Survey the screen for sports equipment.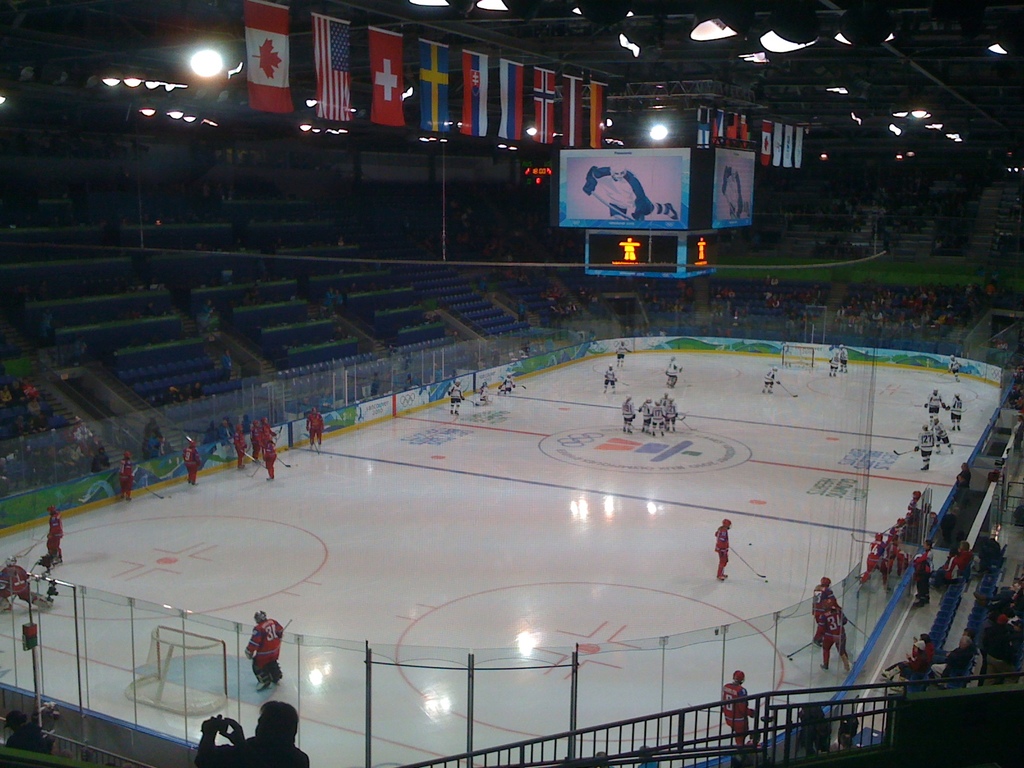
Survey found: (132,479,165,500).
